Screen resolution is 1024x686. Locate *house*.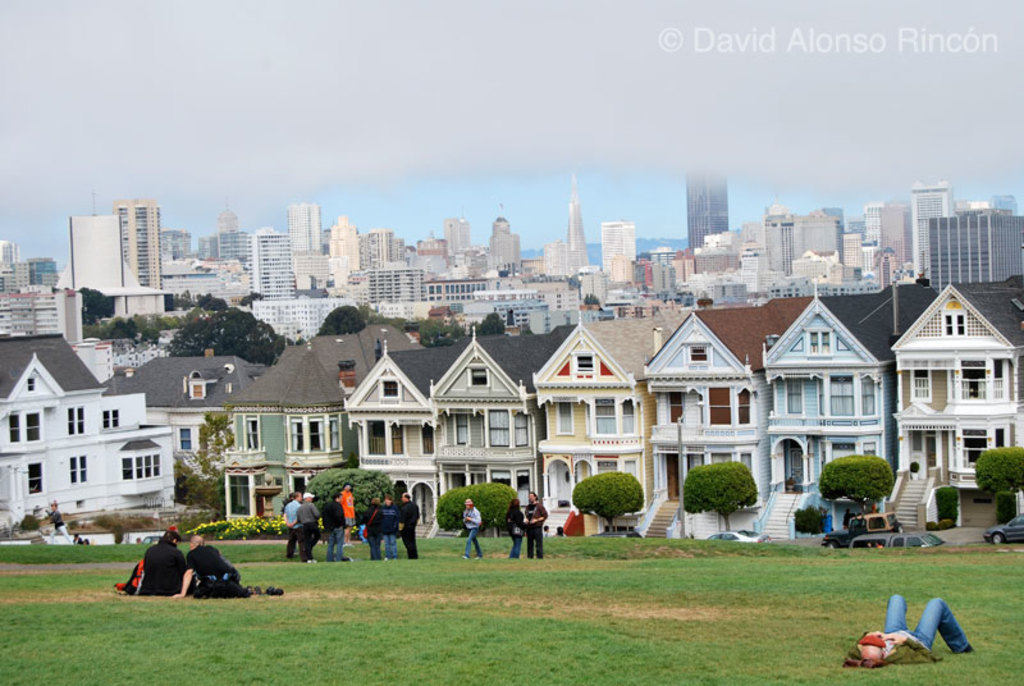
[340, 337, 443, 532].
